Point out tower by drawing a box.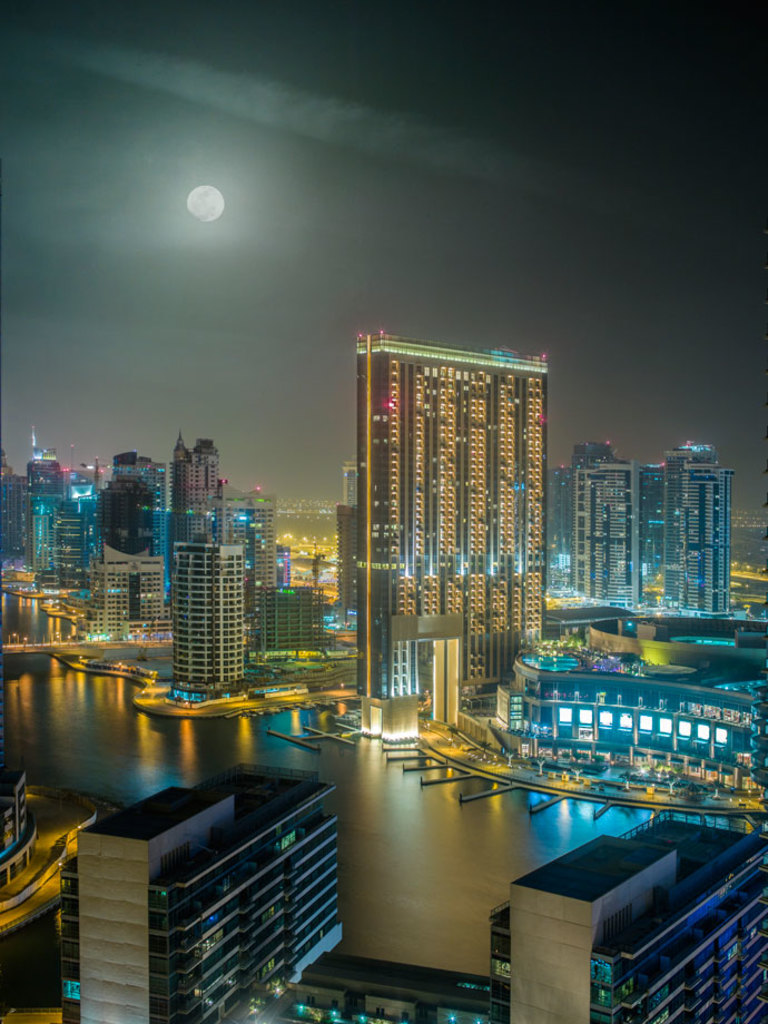
<bbox>668, 430, 748, 599</bbox>.
